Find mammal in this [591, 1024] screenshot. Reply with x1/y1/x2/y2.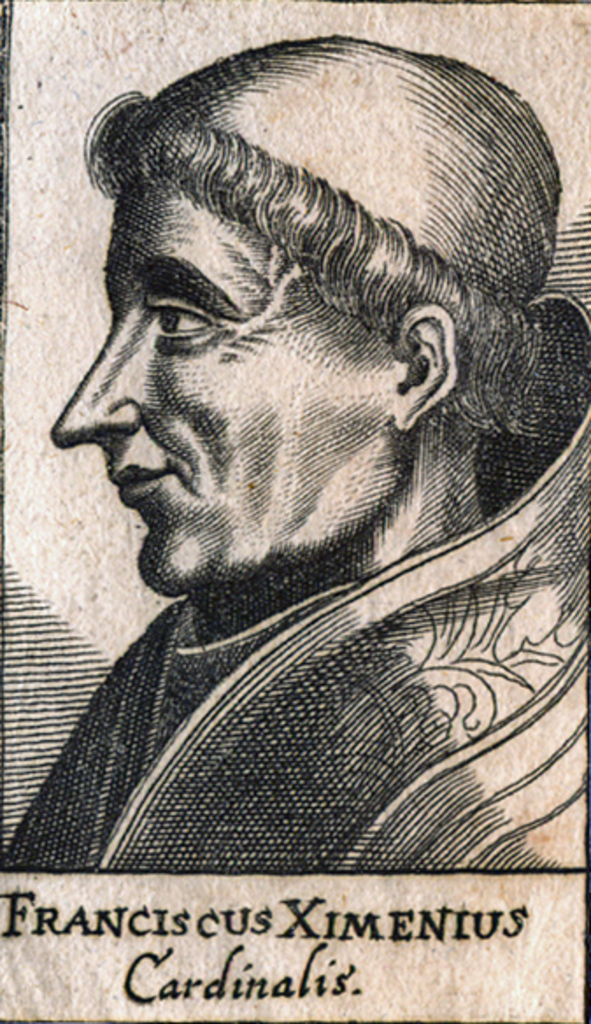
0/0/589/964.
